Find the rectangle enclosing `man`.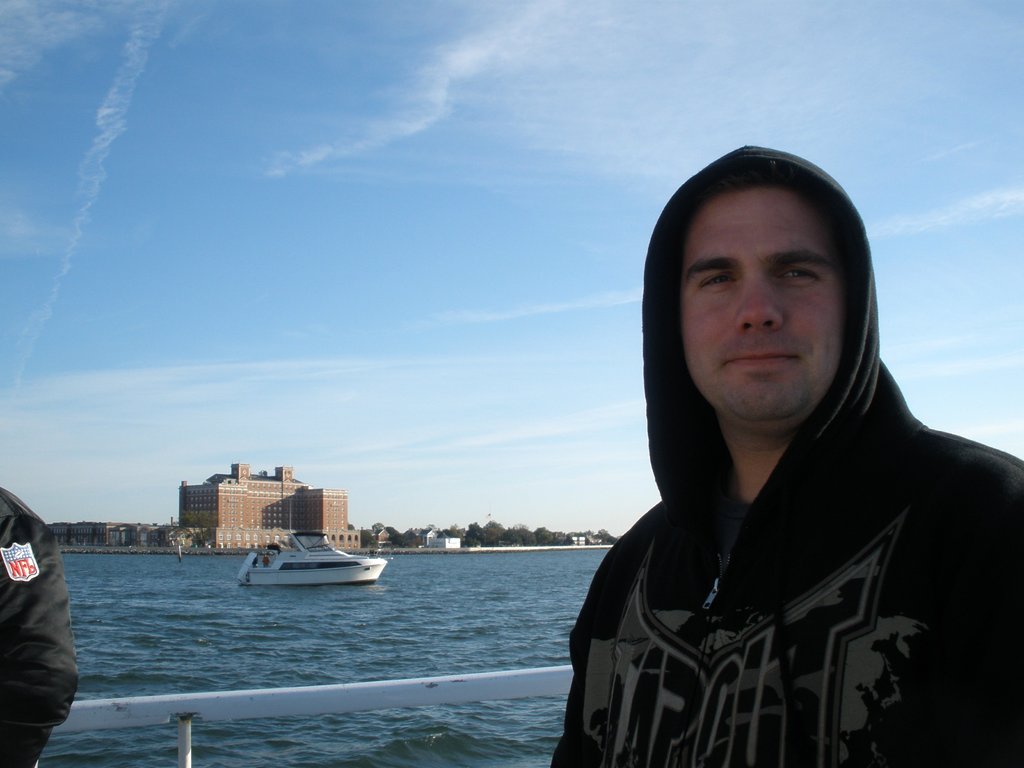
pyautogui.locateOnScreen(546, 131, 1018, 765).
